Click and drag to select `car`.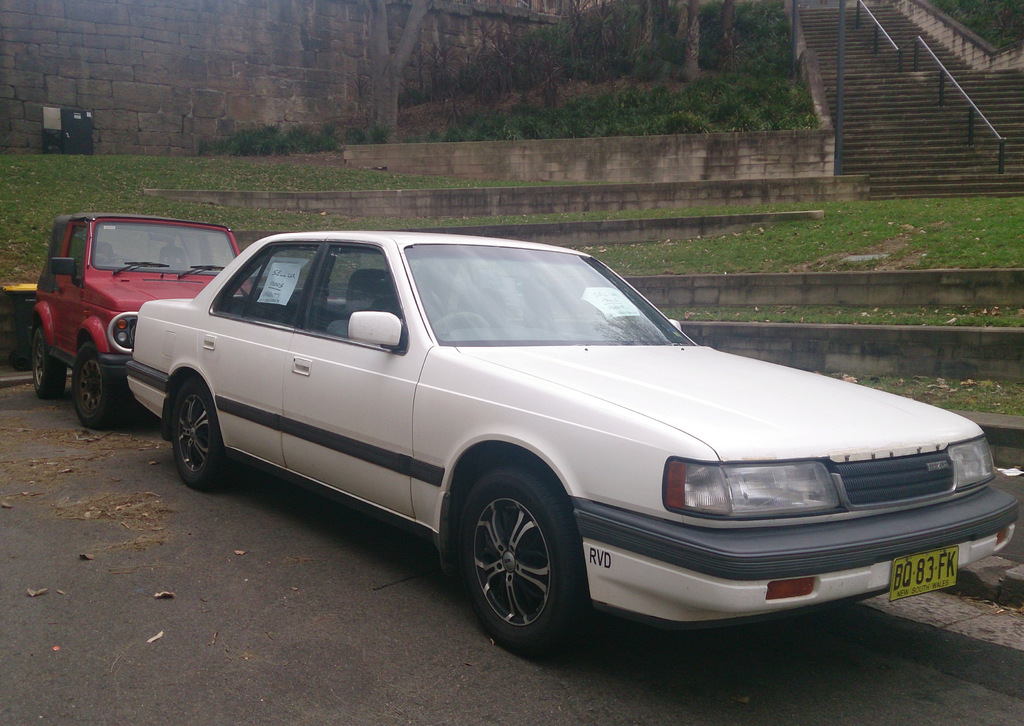
Selection: x1=29, y1=213, x2=252, y2=427.
